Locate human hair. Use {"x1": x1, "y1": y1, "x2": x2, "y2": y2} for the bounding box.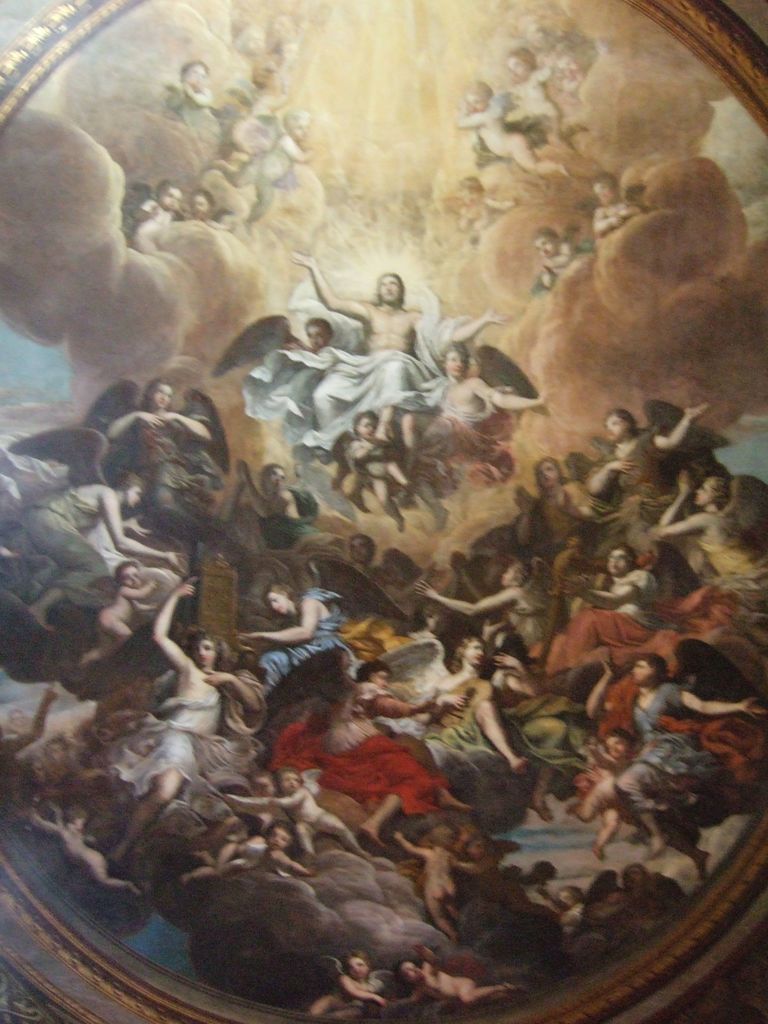
{"x1": 462, "y1": 826, "x2": 478, "y2": 840}.
